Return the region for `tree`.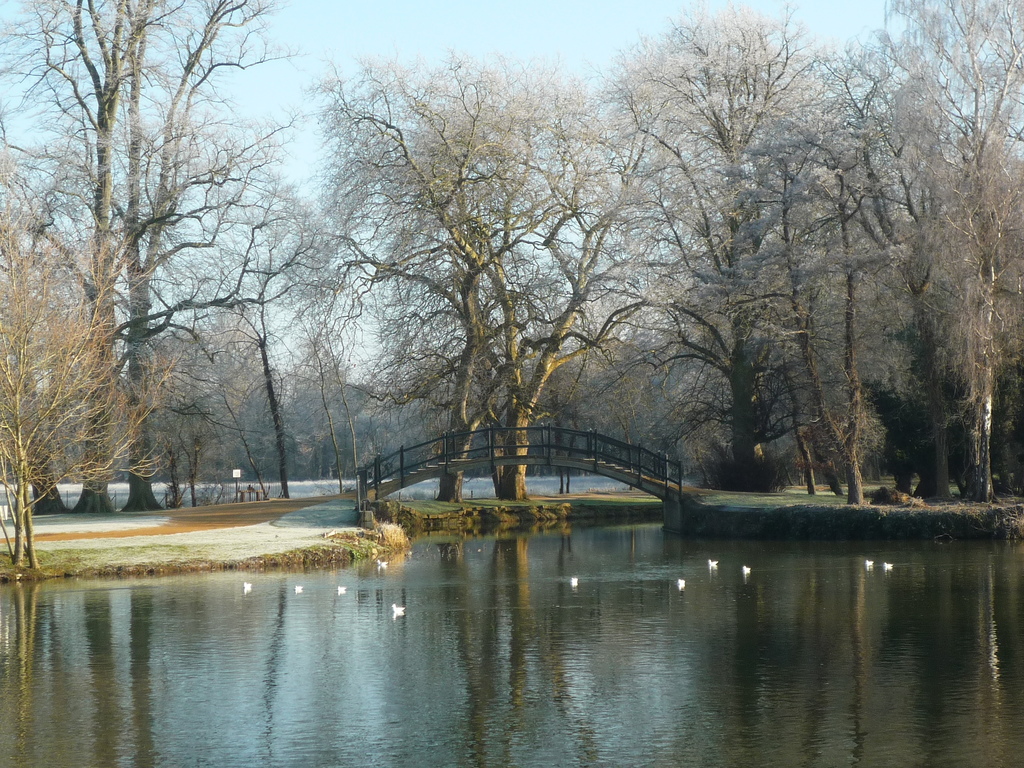
pyautogui.locateOnScreen(480, 7, 868, 503).
